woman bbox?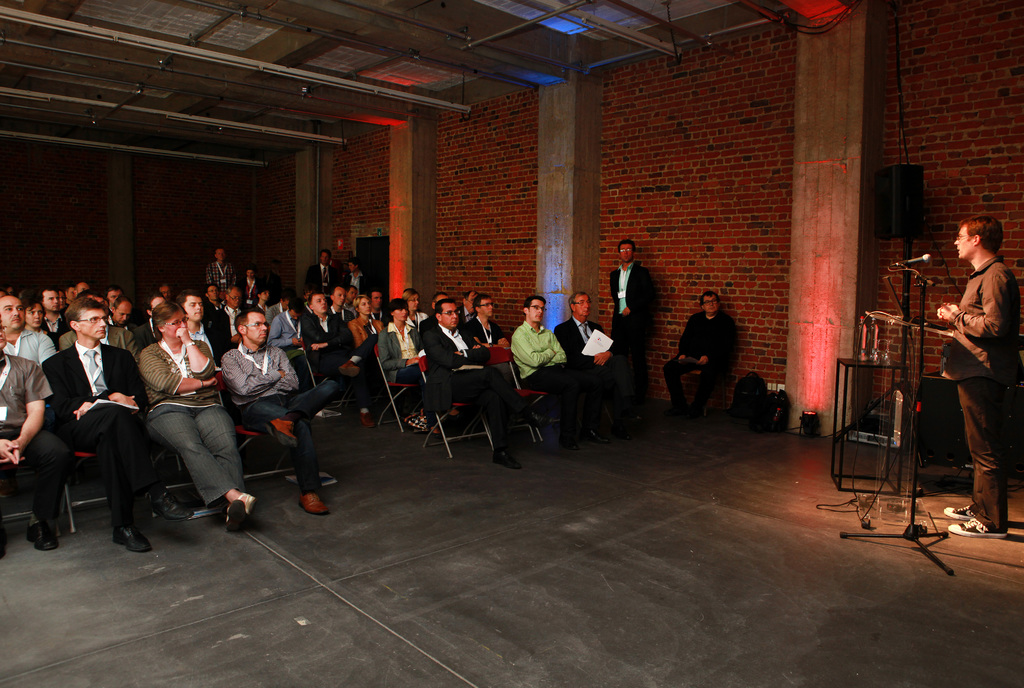
{"left": 17, "top": 289, "right": 54, "bottom": 333}
